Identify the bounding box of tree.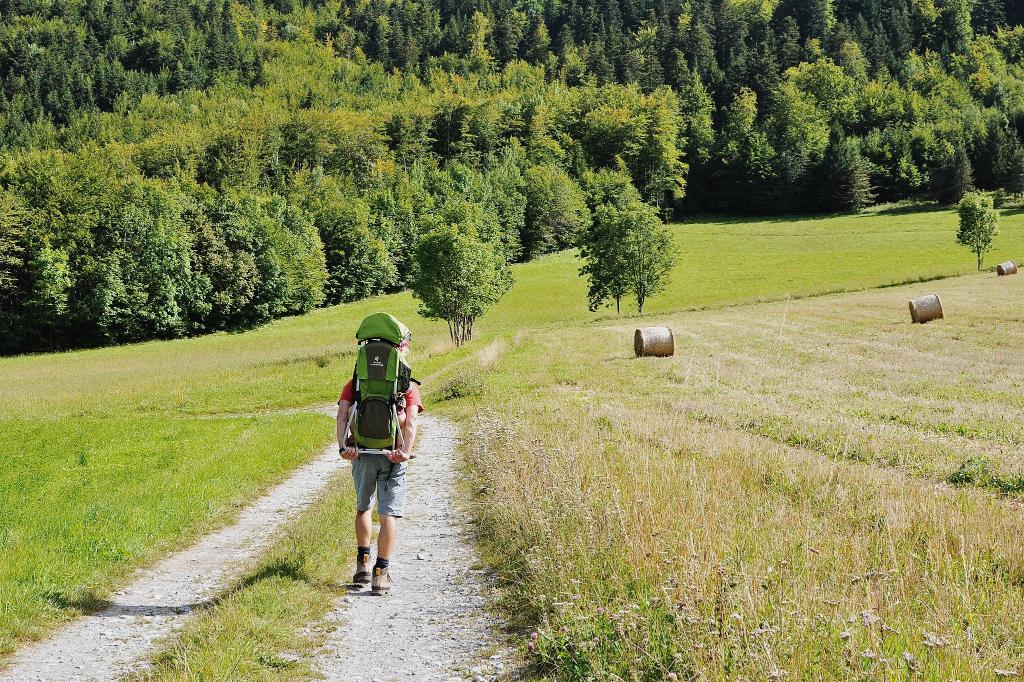
x1=571 y1=165 x2=685 y2=319.
